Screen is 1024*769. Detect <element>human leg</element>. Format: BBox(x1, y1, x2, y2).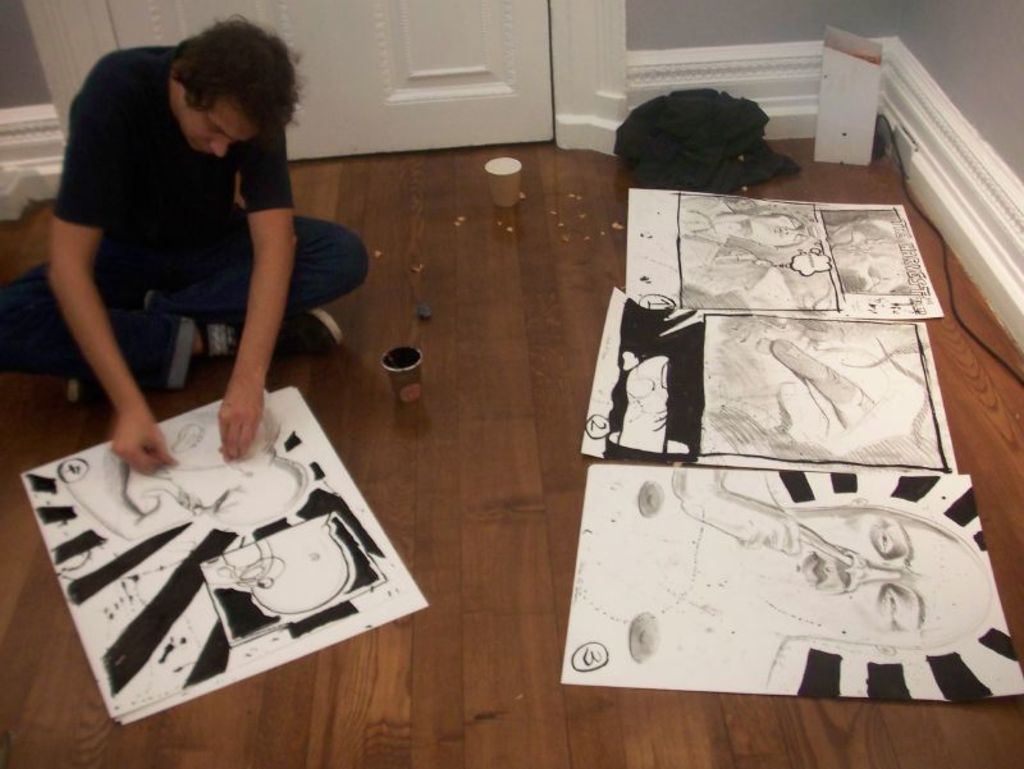
BBox(0, 215, 370, 407).
